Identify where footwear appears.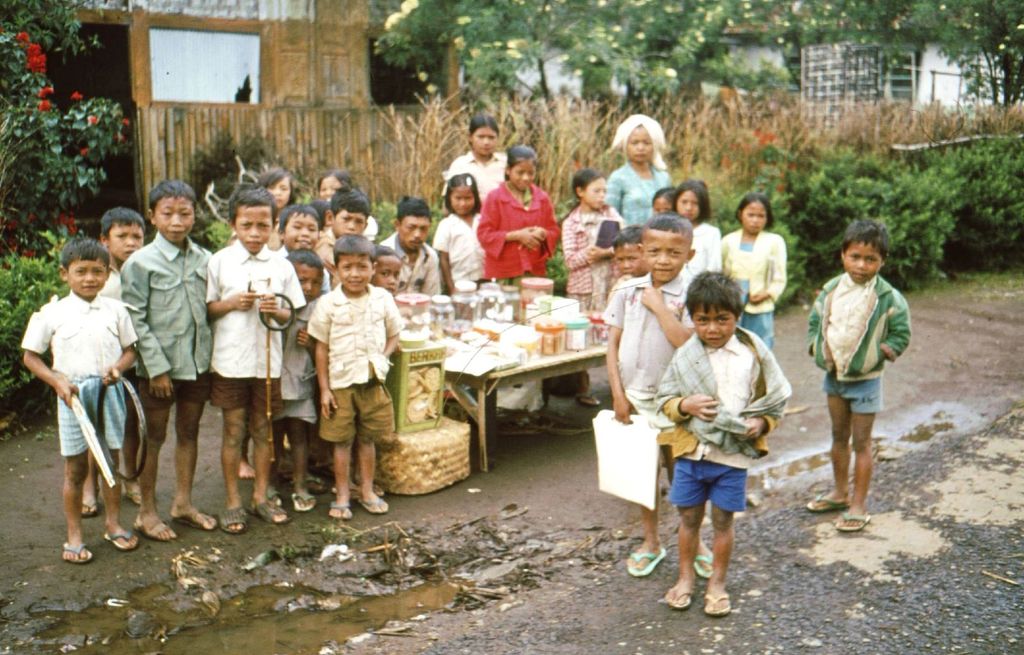
Appears at region(808, 490, 850, 515).
